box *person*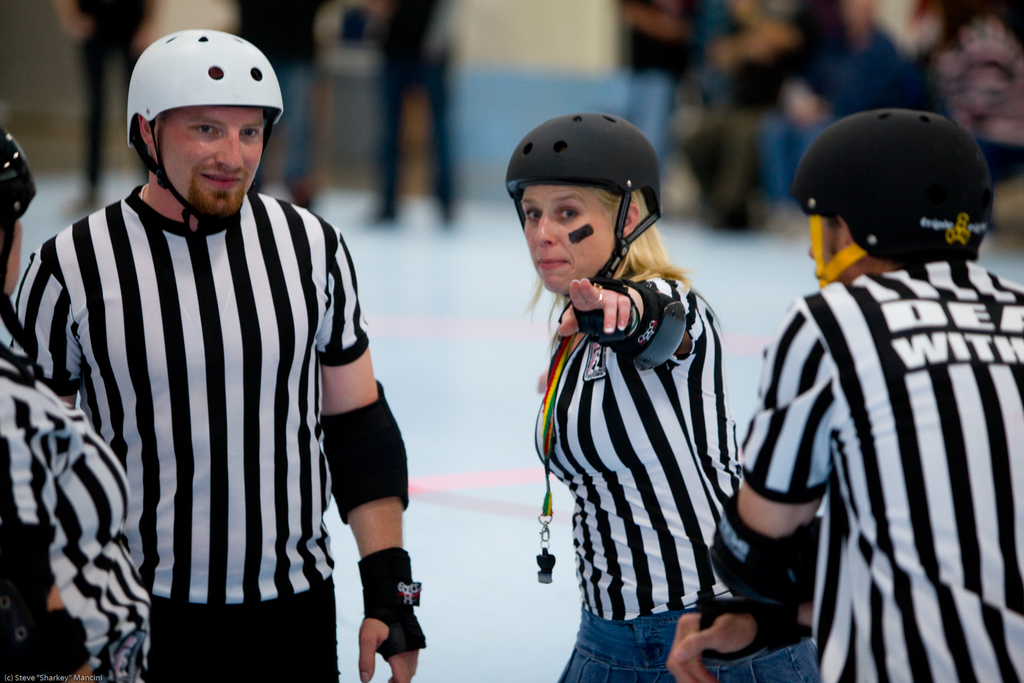
[60, 0, 159, 202]
